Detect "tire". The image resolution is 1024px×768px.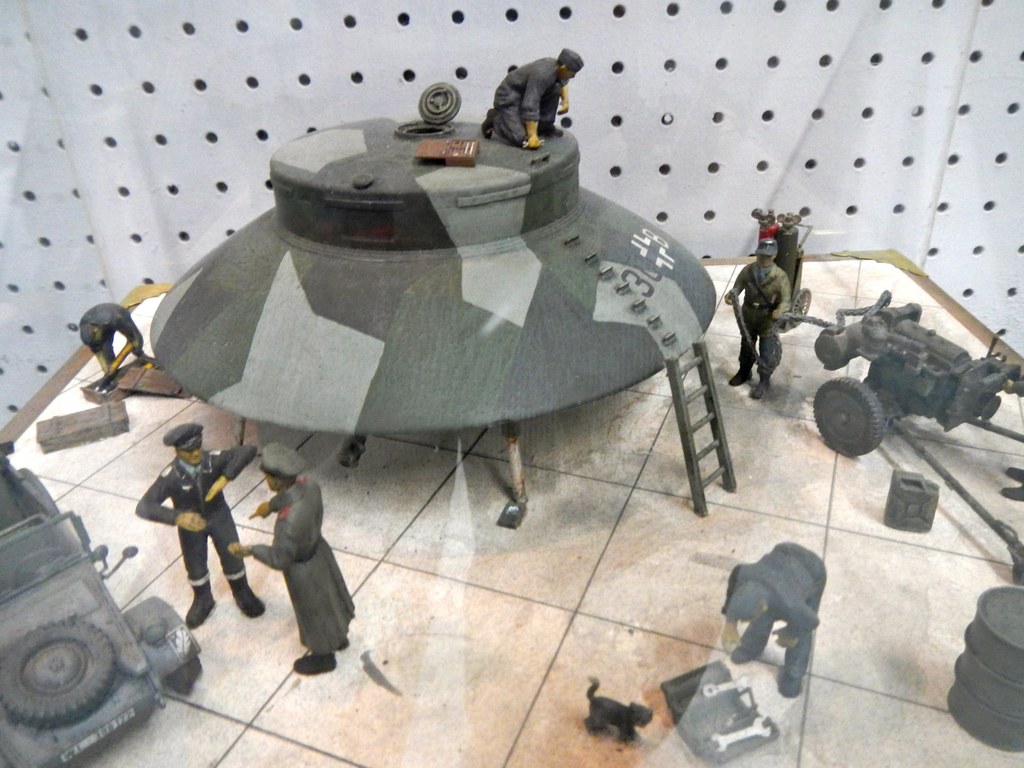
1 626 116 729.
